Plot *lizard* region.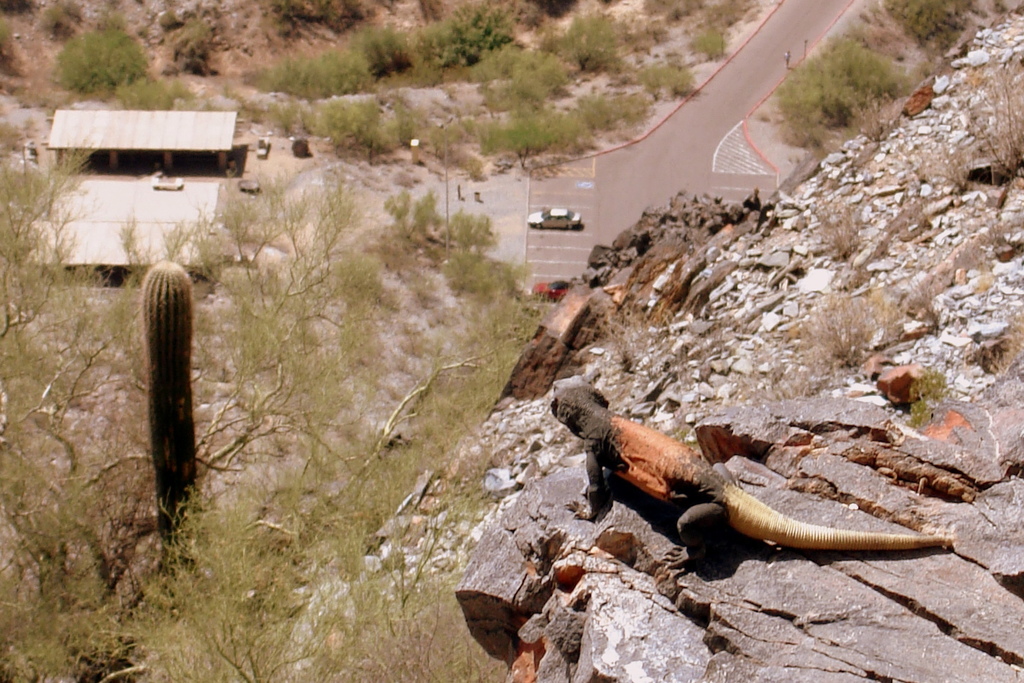
Plotted at [left=573, top=397, right=966, bottom=591].
